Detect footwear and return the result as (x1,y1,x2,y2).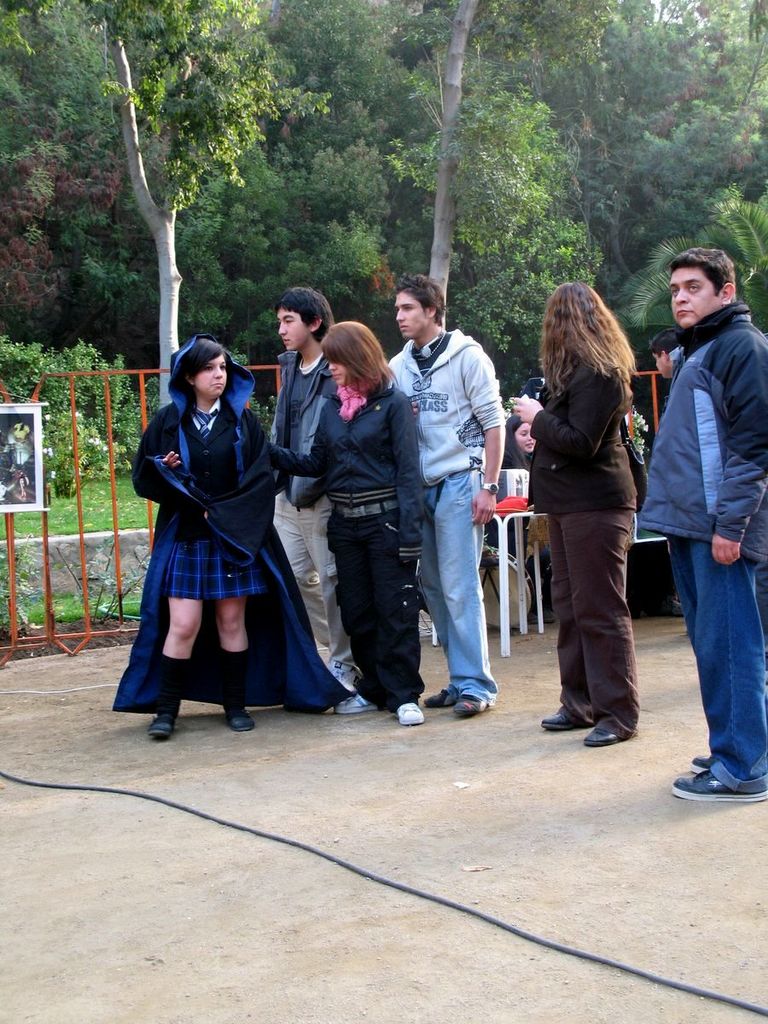
(424,690,452,707).
